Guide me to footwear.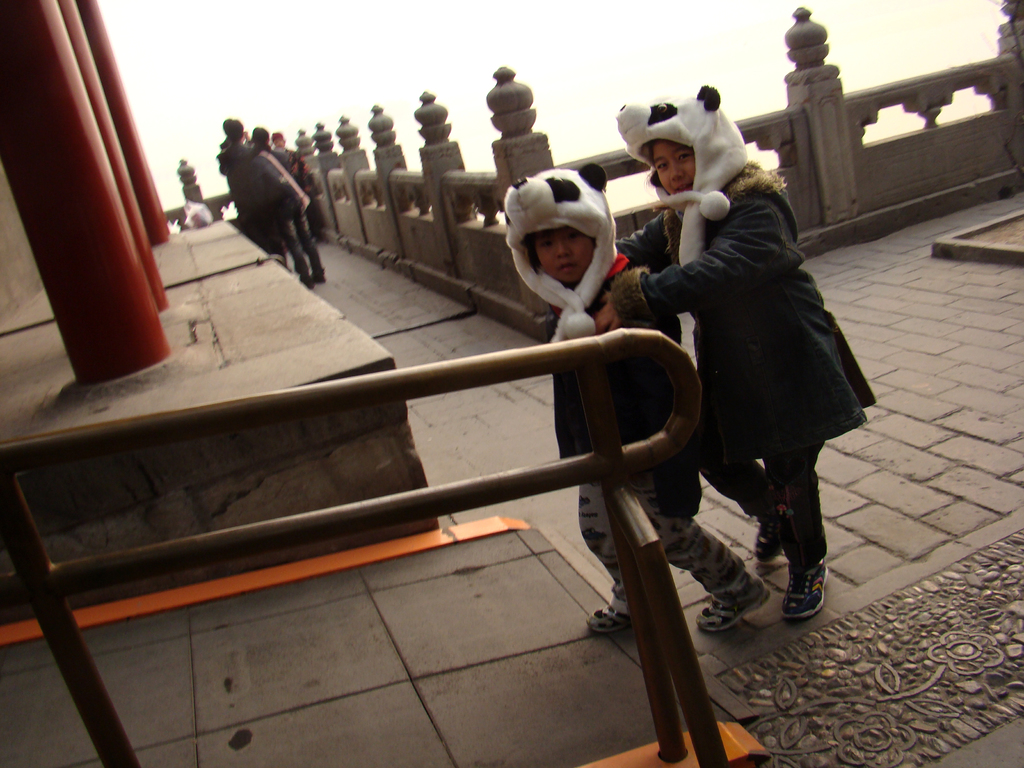
Guidance: box=[586, 603, 628, 634].
